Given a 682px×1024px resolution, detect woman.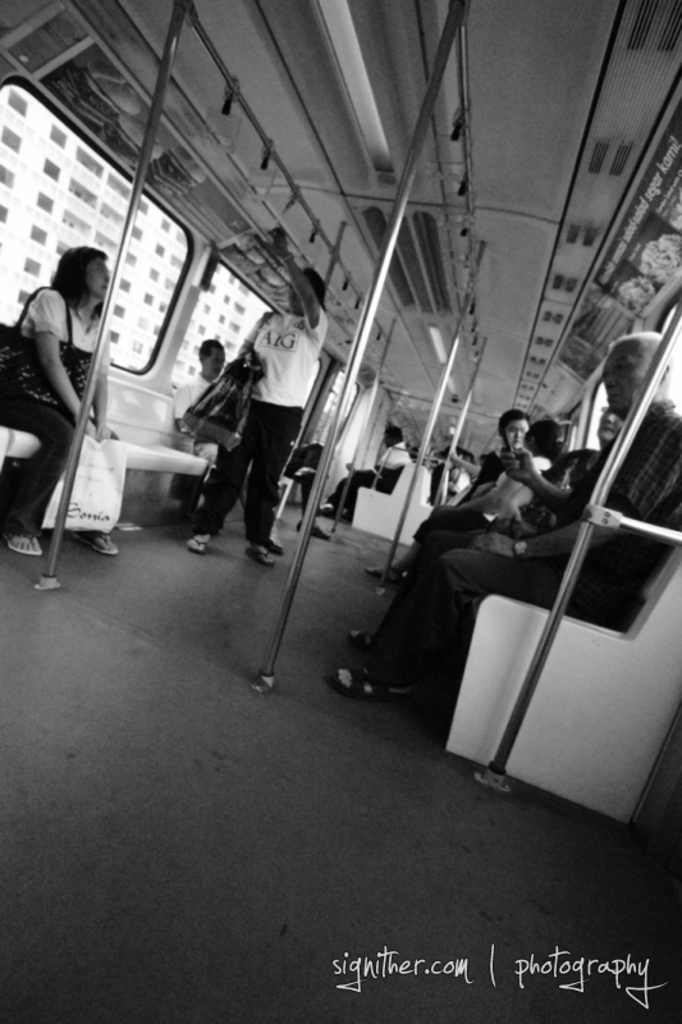
pyautogui.locateOnScreen(563, 401, 630, 485).
